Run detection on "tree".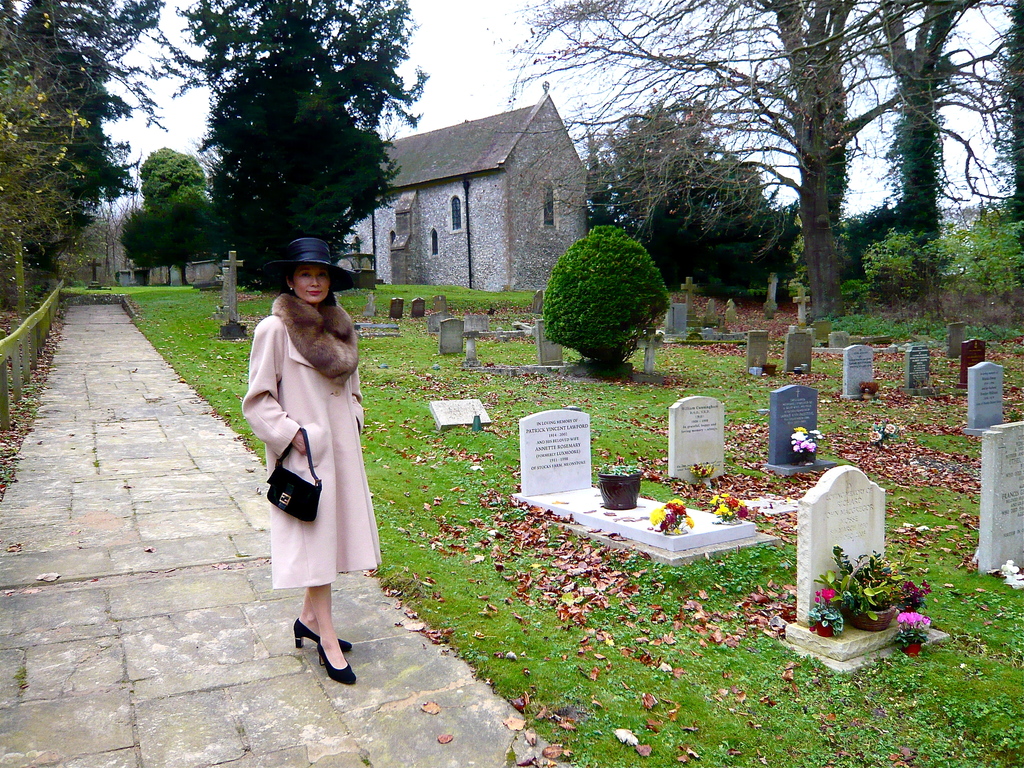
Result: BBox(592, 95, 796, 294).
